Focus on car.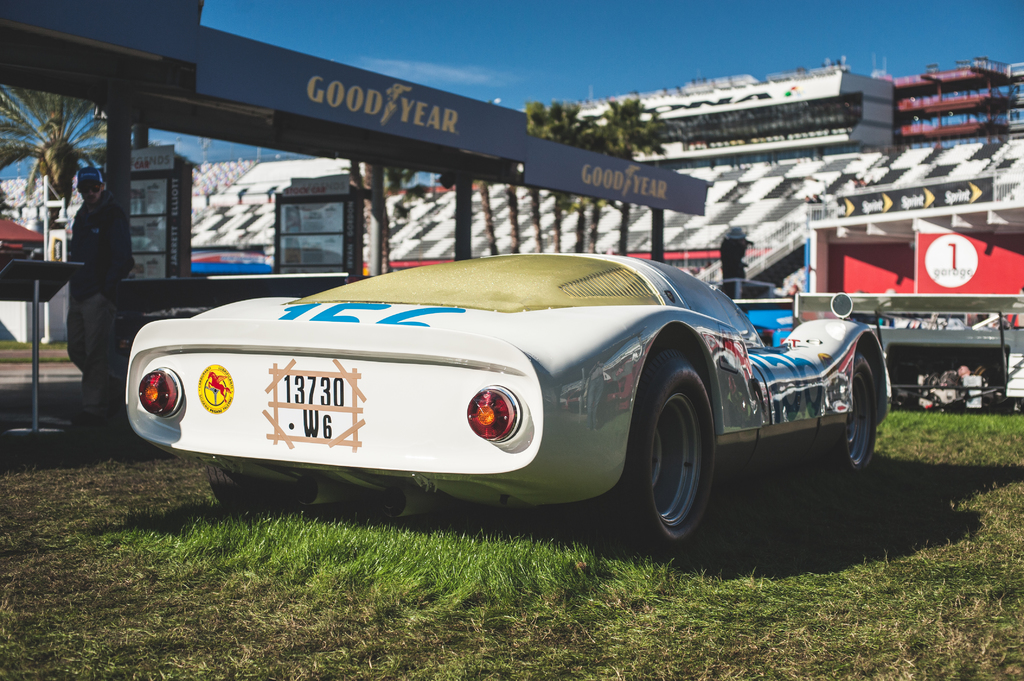
Focused at (120,251,895,545).
